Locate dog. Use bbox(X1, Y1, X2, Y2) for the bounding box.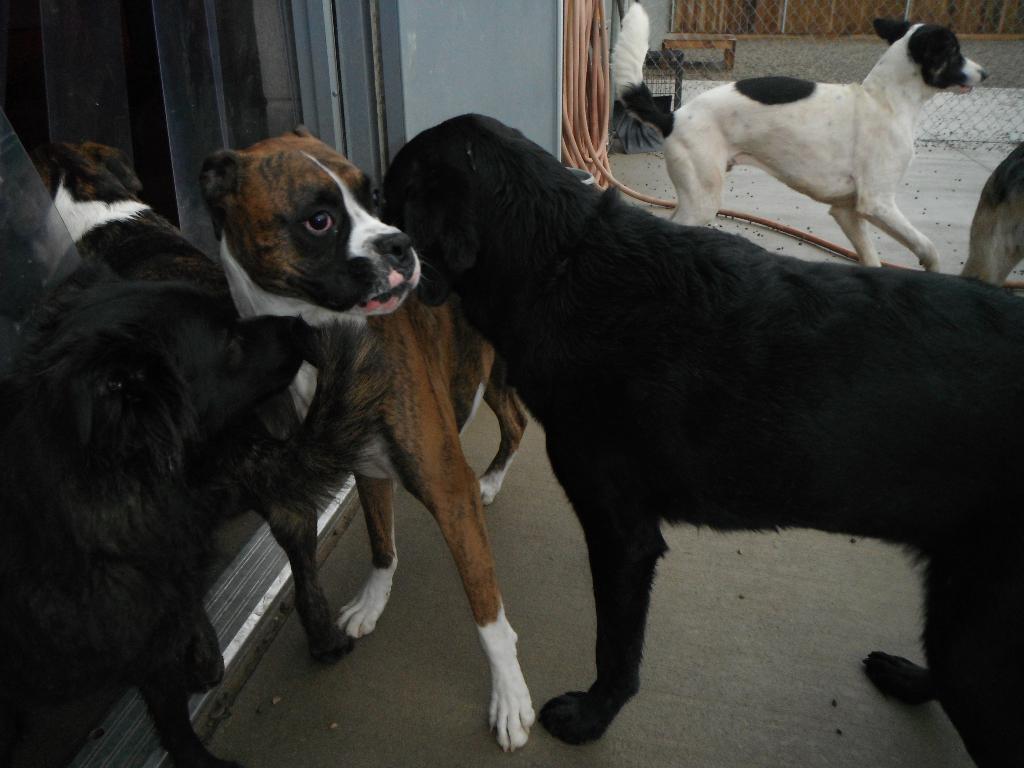
bbox(968, 140, 1023, 287).
